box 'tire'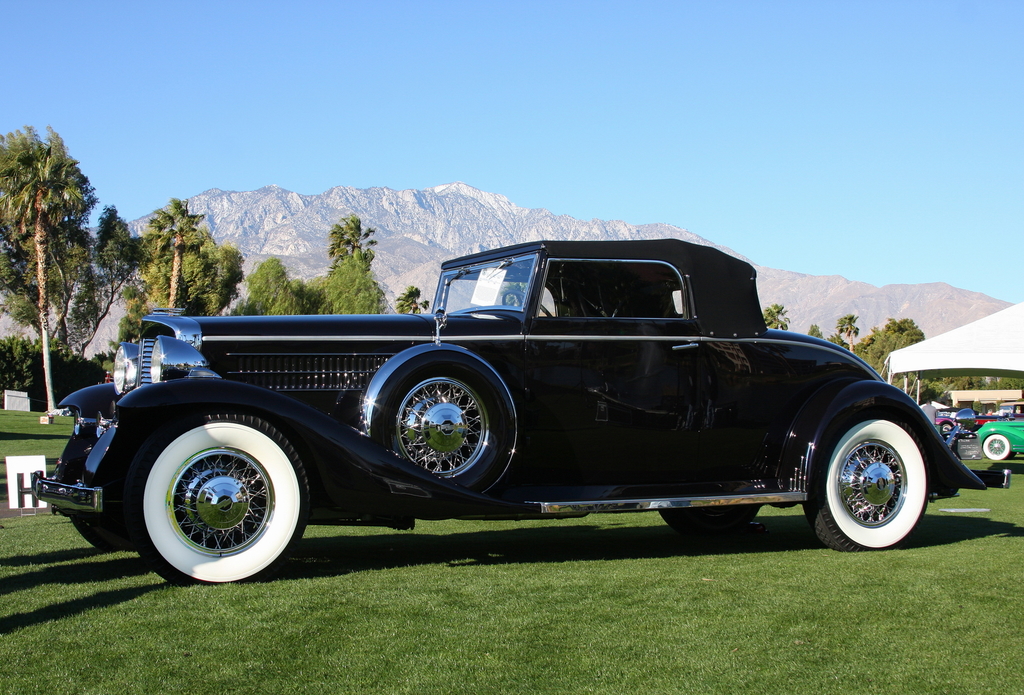
(x1=806, y1=397, x2=929, y2=552)
